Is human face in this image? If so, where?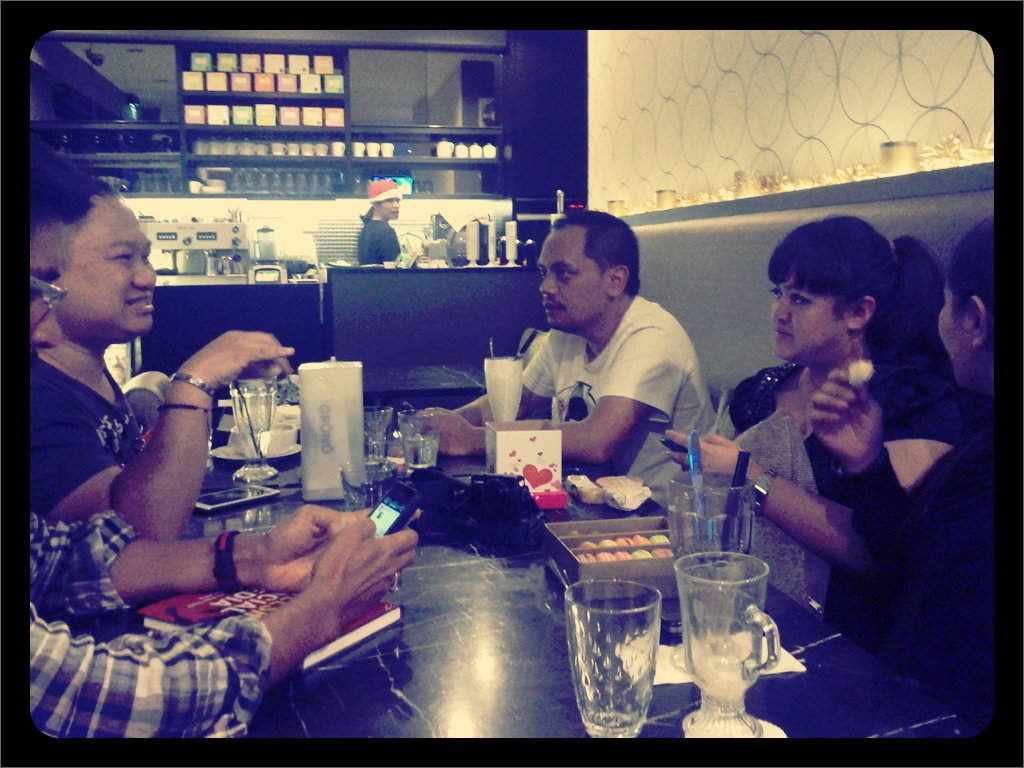
Yes, at bbox=[757, 241, 846, 368].
